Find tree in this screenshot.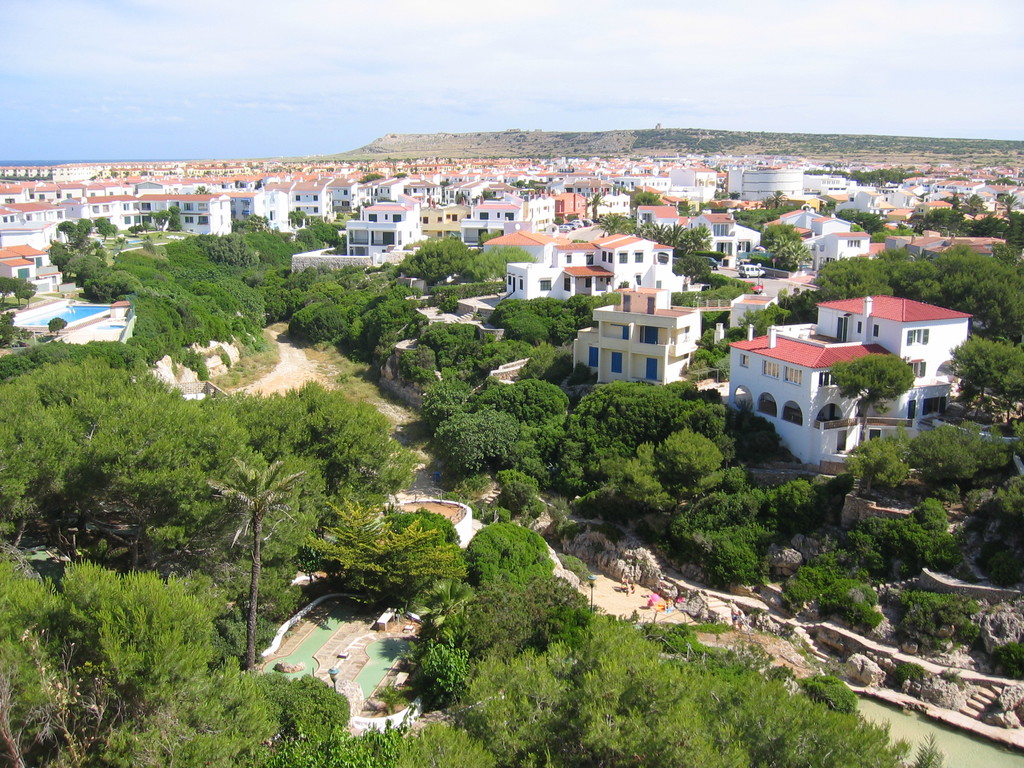
The bounding box for tree is [473, 332, 543, 373].
